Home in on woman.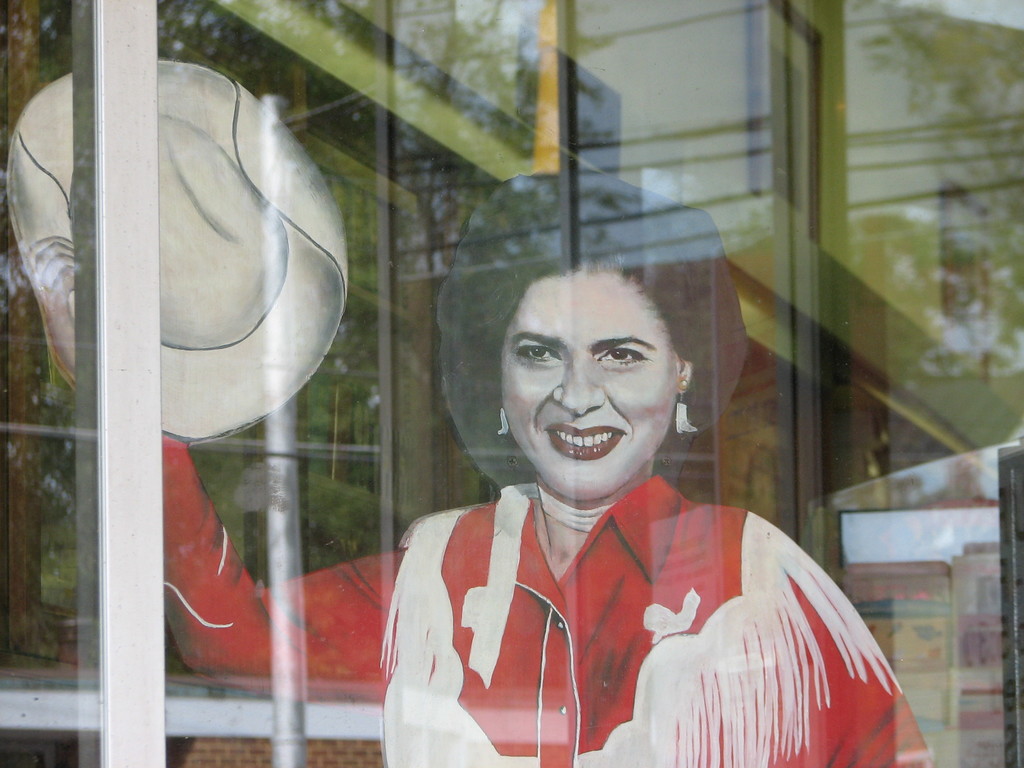
Homed in at <box>376,207,726,755</box>.
